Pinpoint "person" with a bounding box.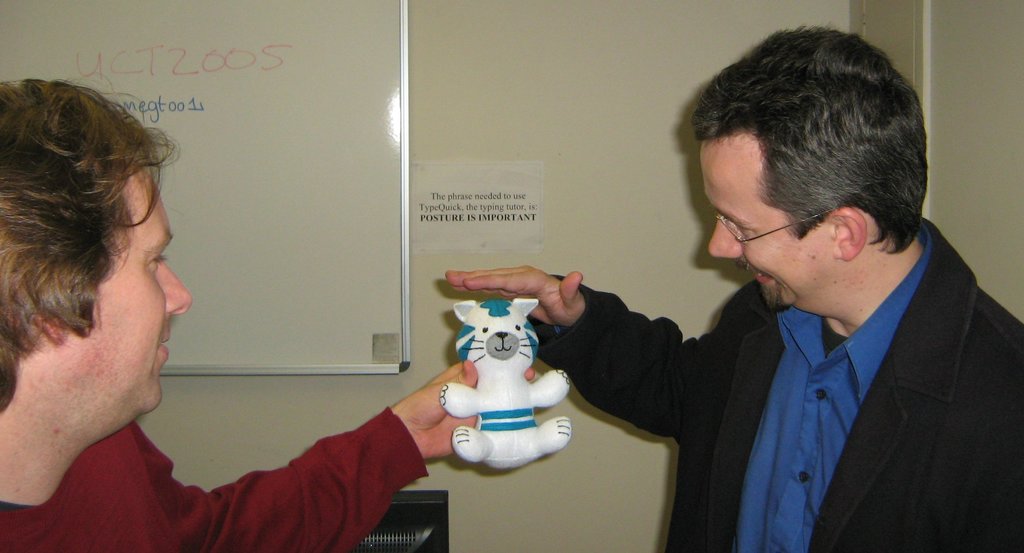
bbox(449, 23, 1023, 552).
